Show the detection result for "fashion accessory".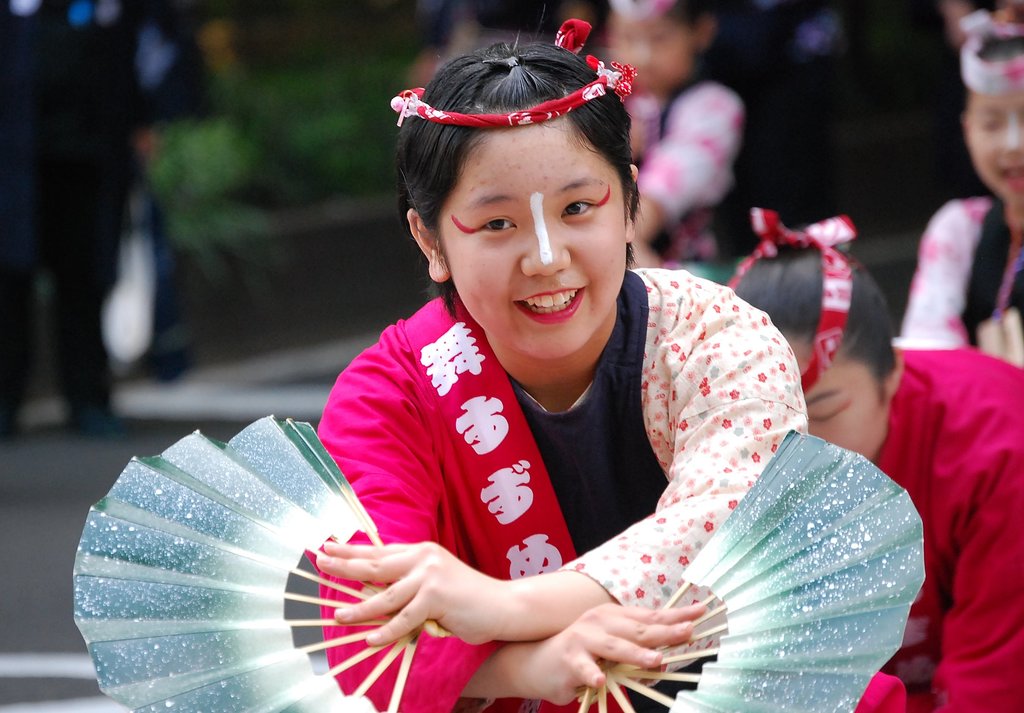
rect(614, 0, 675, 22).
